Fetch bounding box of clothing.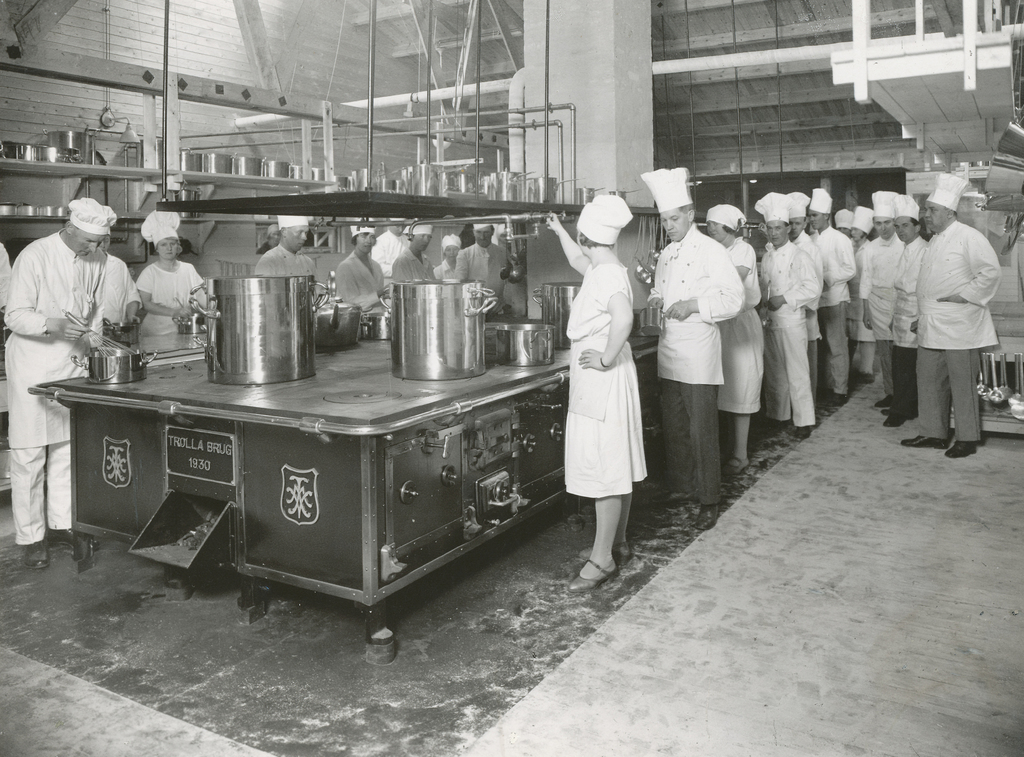
Bbox: [left=438, top=261, right=467, bottom=281].
